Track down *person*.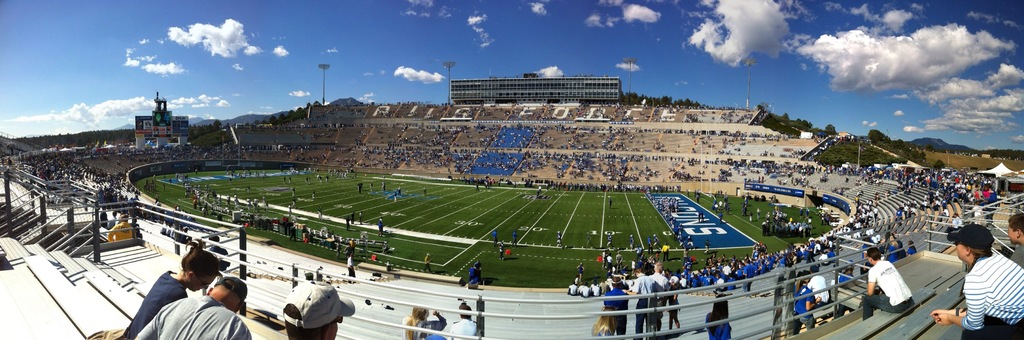
Tracked to [left=790, top=274, right=819, bottom=328].
